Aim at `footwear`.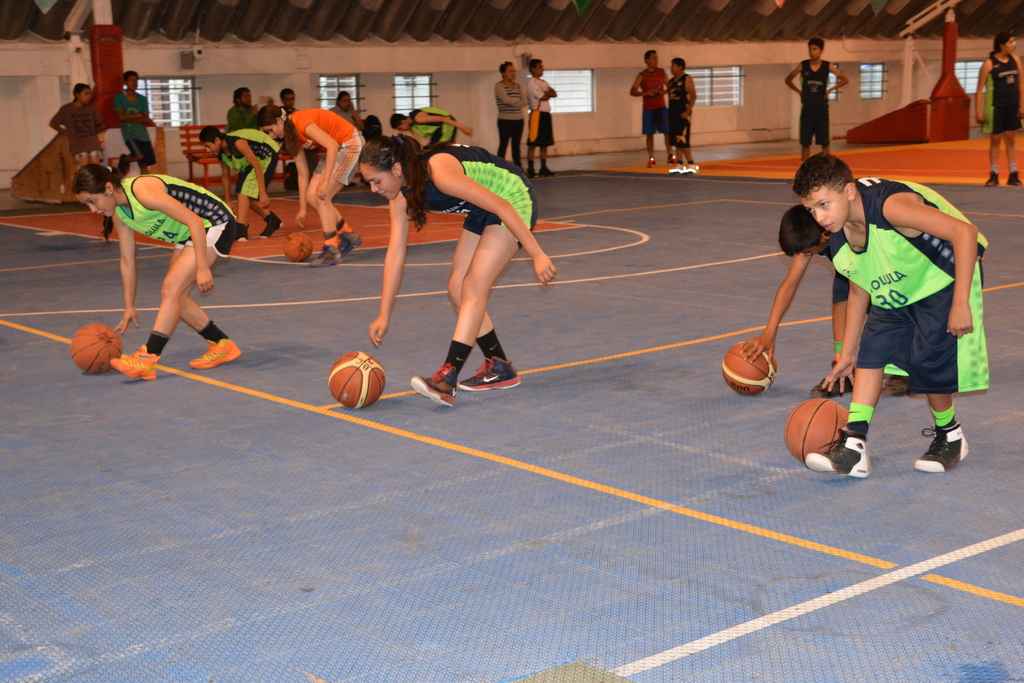
Aimed at {"left": 878, "top": 372, "right": 909, "bottom": 397}.
